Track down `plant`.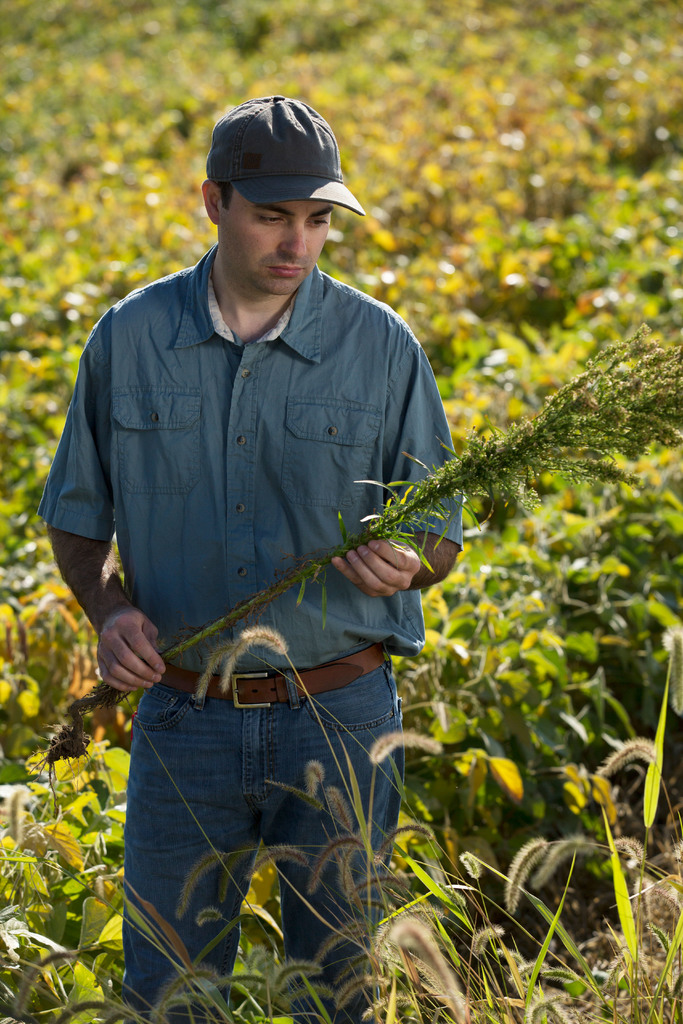
Tracked to BBox(0, 0, 682, 1023).
